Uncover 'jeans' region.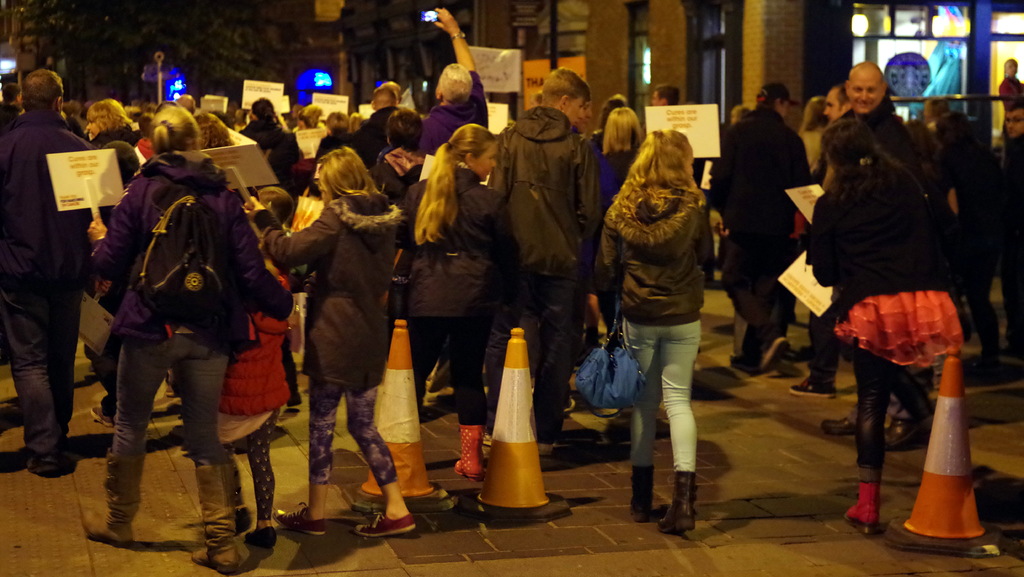
Uncovered: pyautogui.locateOnScreen(854, 346, 934, 482).
